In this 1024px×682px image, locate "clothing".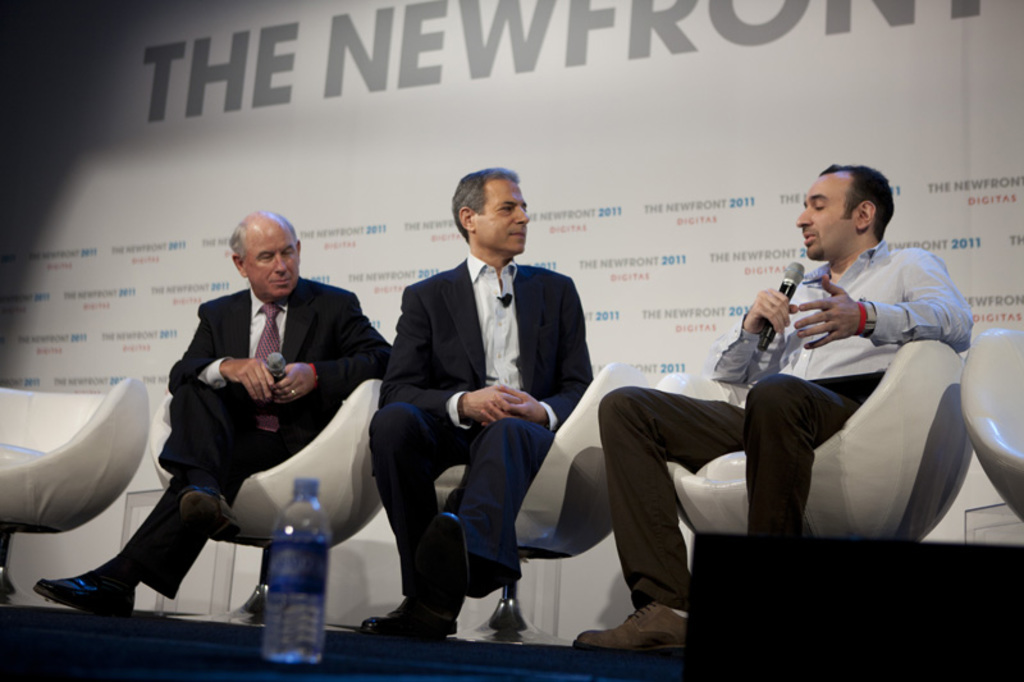
Bounding box: (x1=593, y1=223, x2=978, y2=619).
